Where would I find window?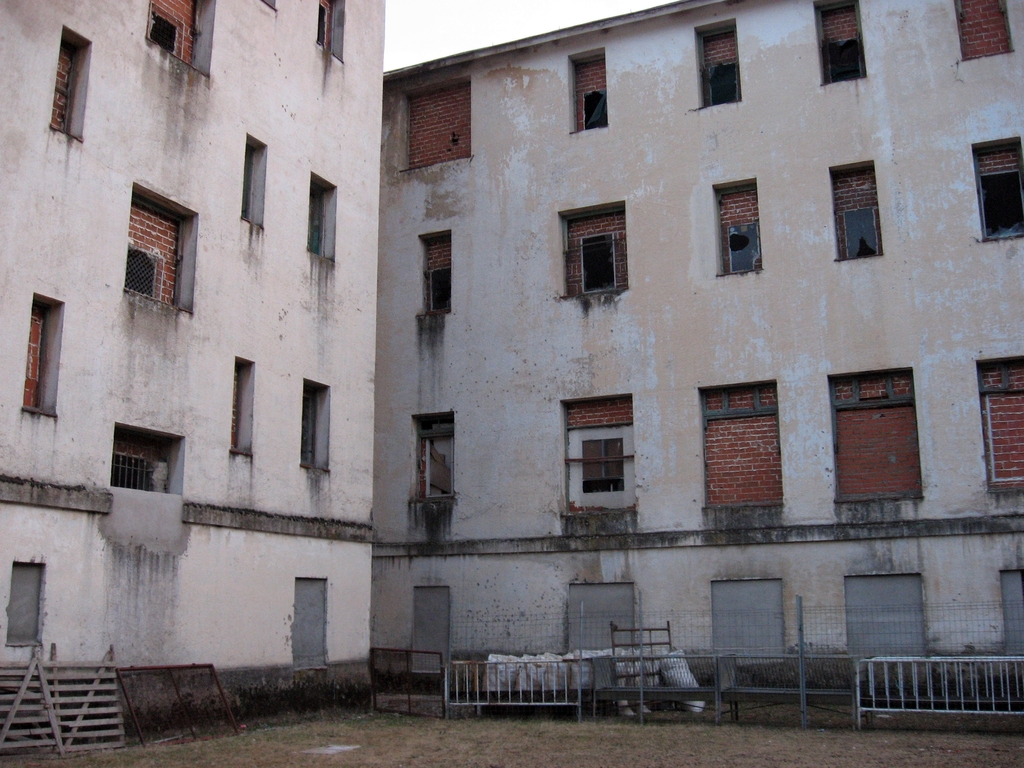
At BBox(703, 377, 783, 511).
